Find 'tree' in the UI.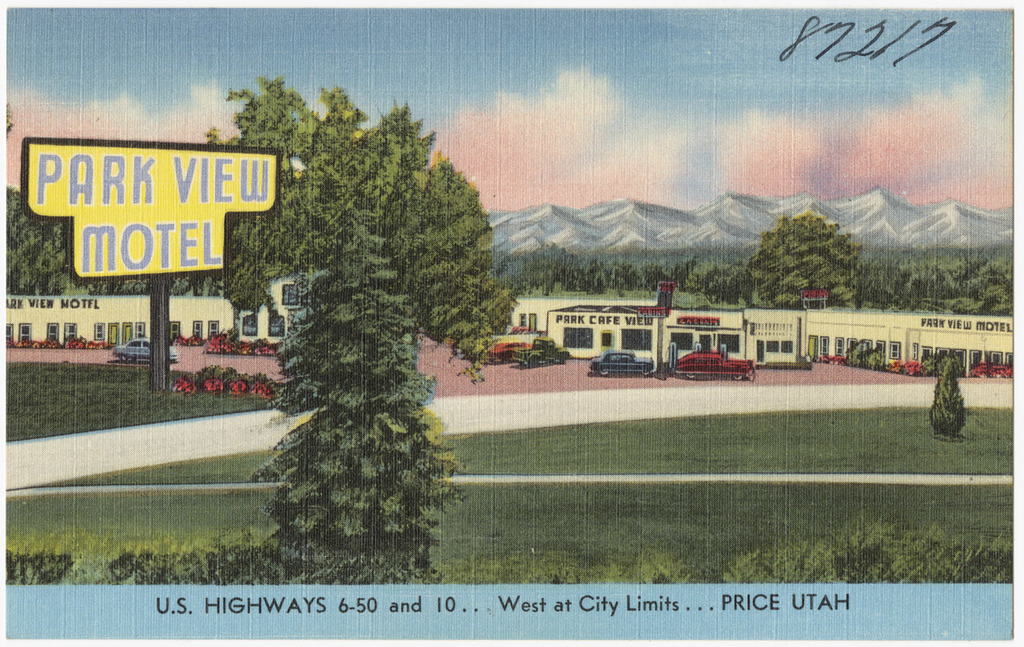
UI element at 933, 359, 964, 435.
